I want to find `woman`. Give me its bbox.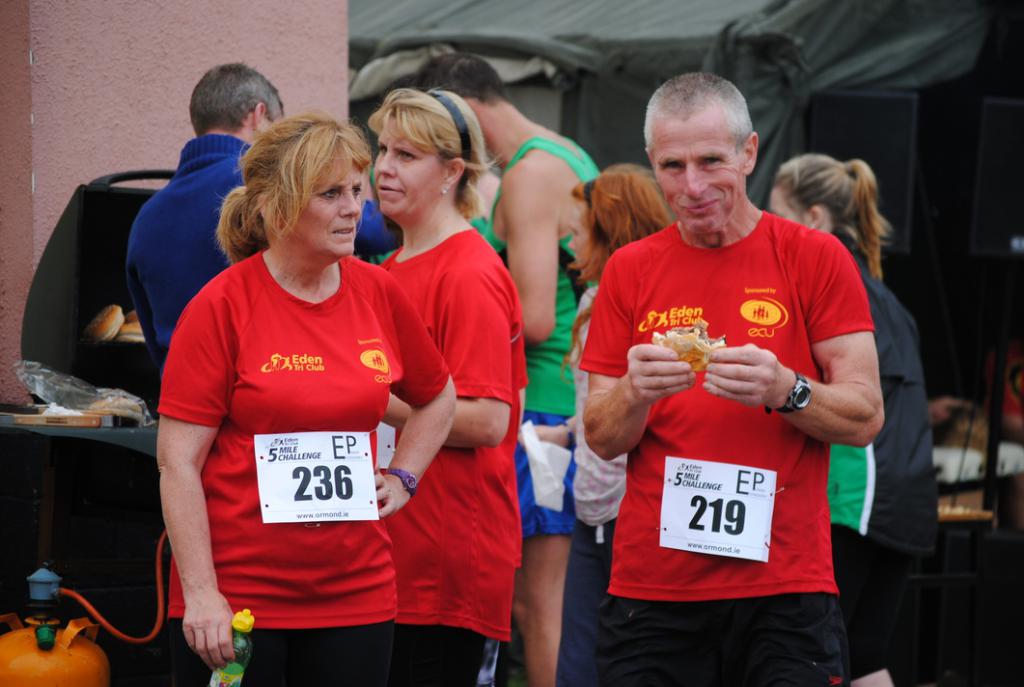
139:99:453:686.
